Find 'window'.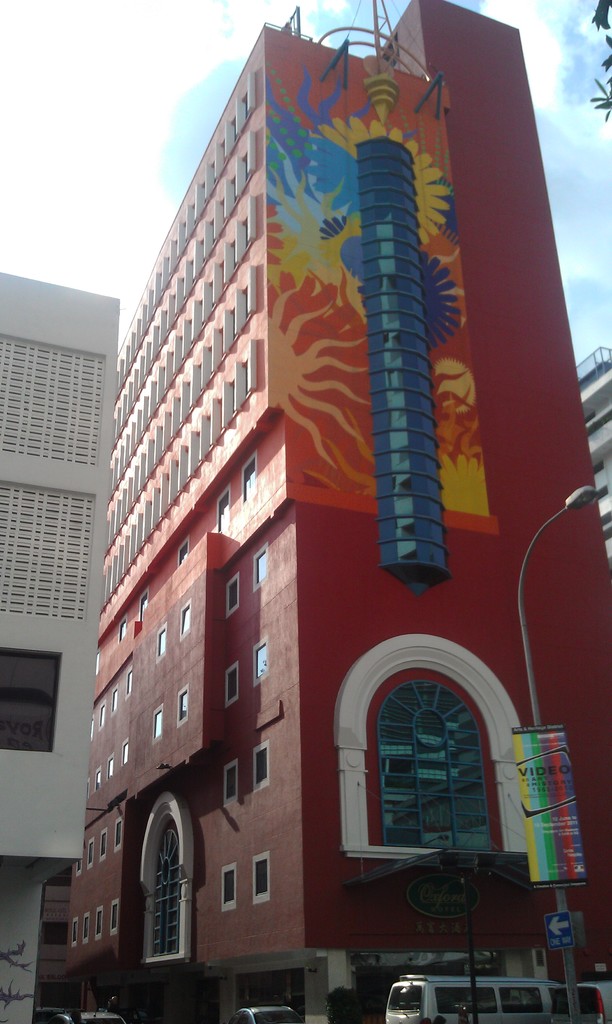
region(252, 538, 270, 597).
